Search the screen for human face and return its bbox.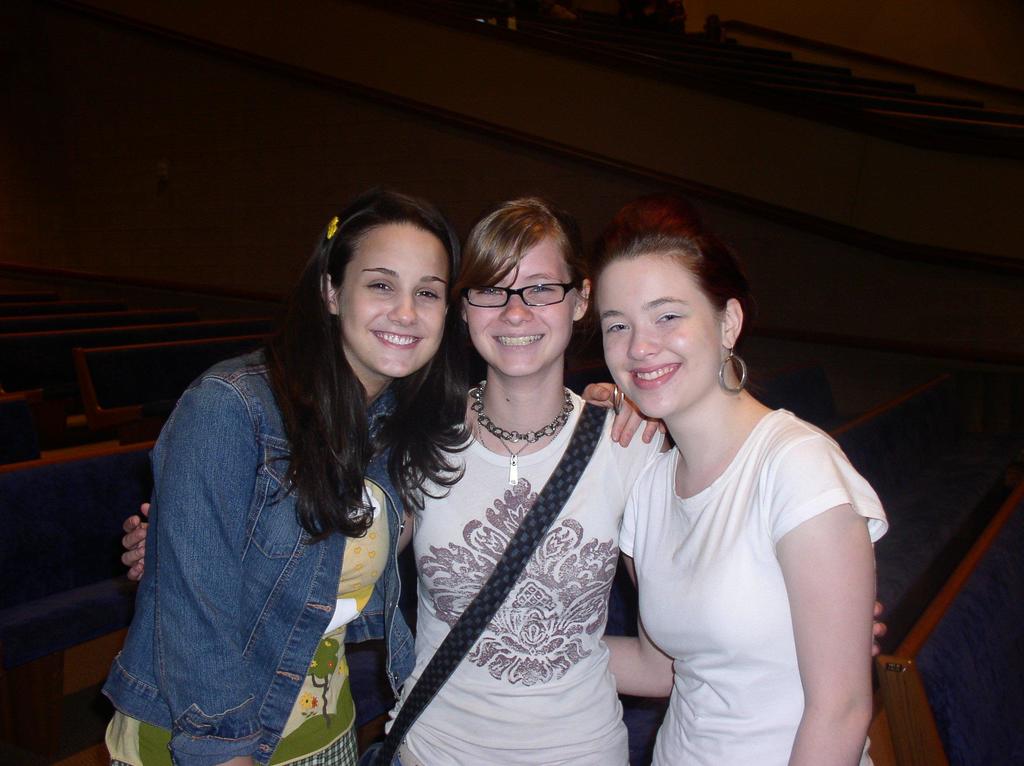
Found: region(340, 226, 447, 379).
